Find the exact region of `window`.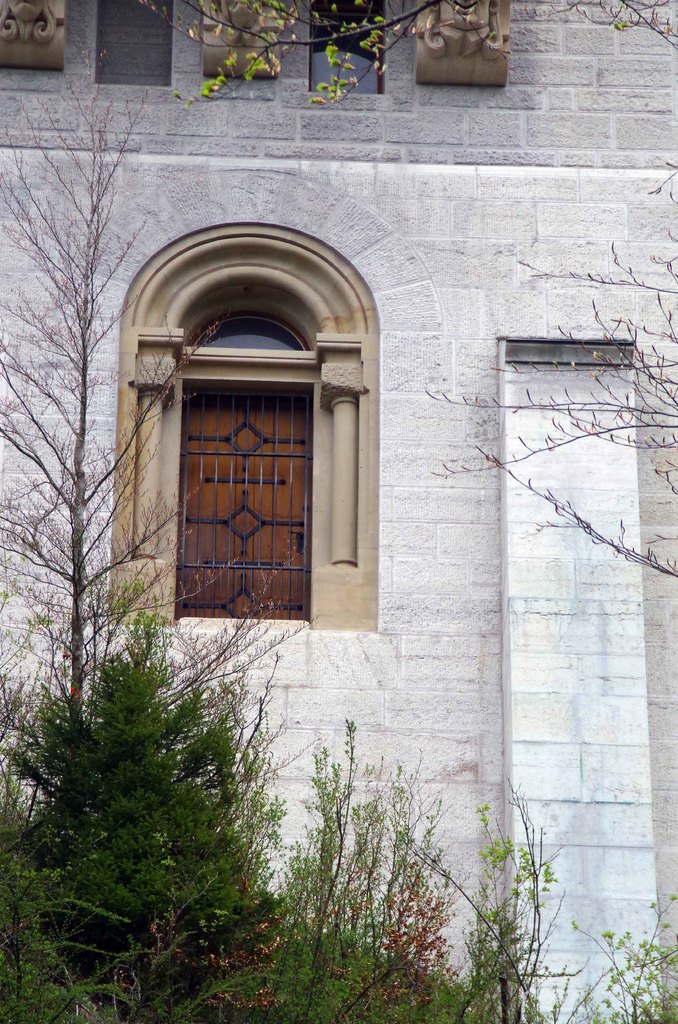
Exact region: [309,1,391,97].
